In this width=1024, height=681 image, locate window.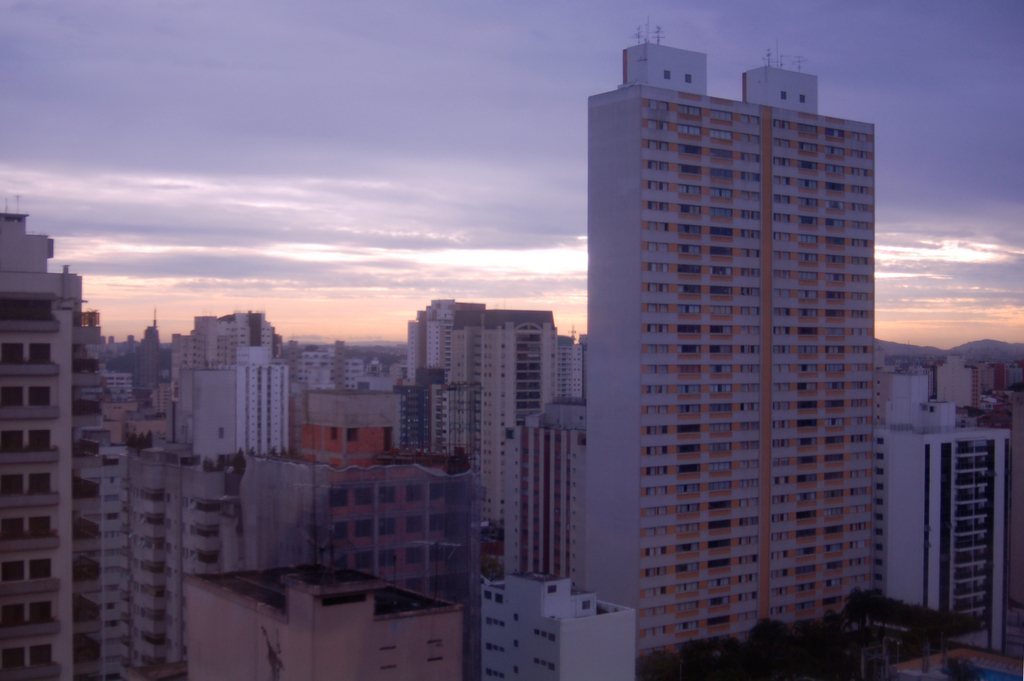
Bounding box: detection(711, 577, 731, 589).
